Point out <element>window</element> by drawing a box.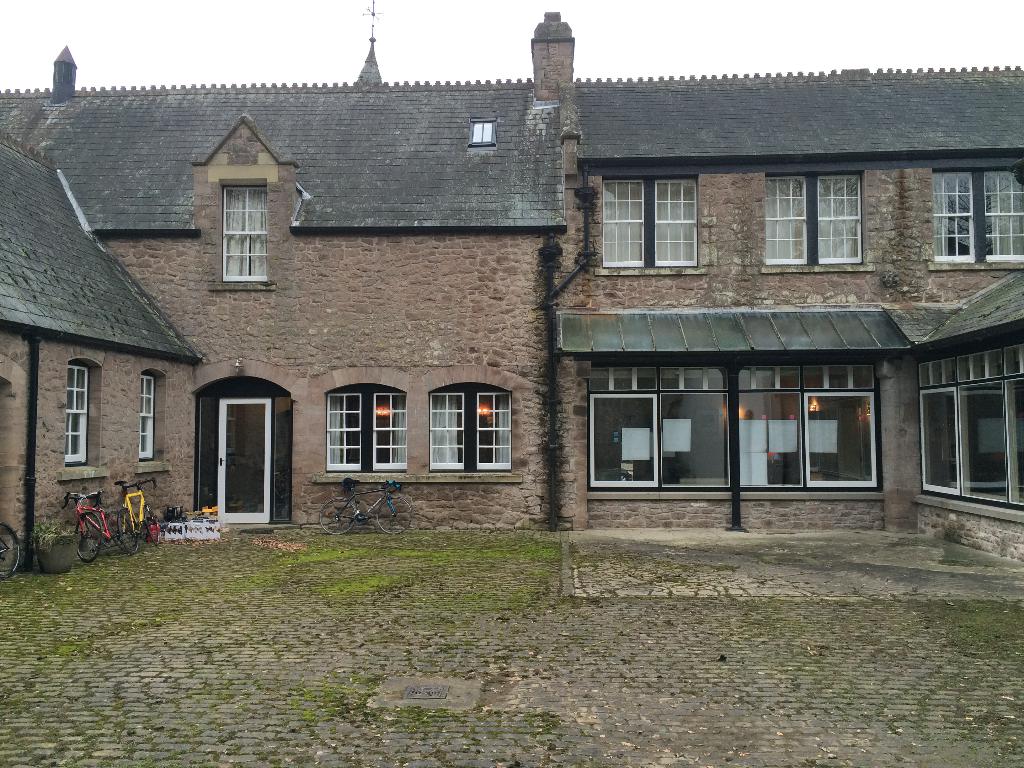
box(138, 373, 161, 462).
